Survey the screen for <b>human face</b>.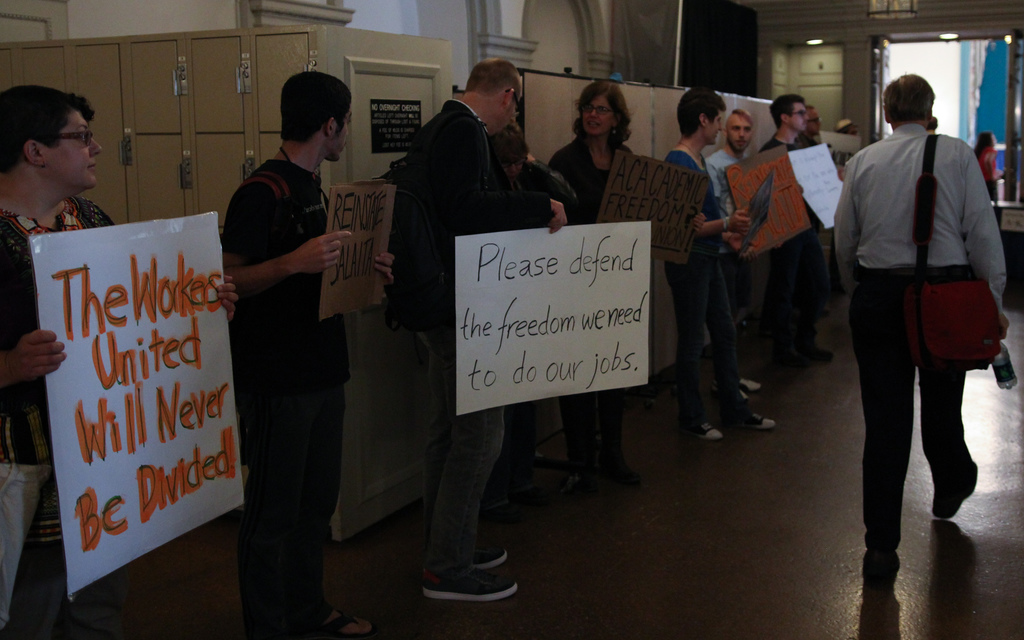
Survey found: {"x1": 728, "y1": 115, "x2": 751, "y2": 149}.
